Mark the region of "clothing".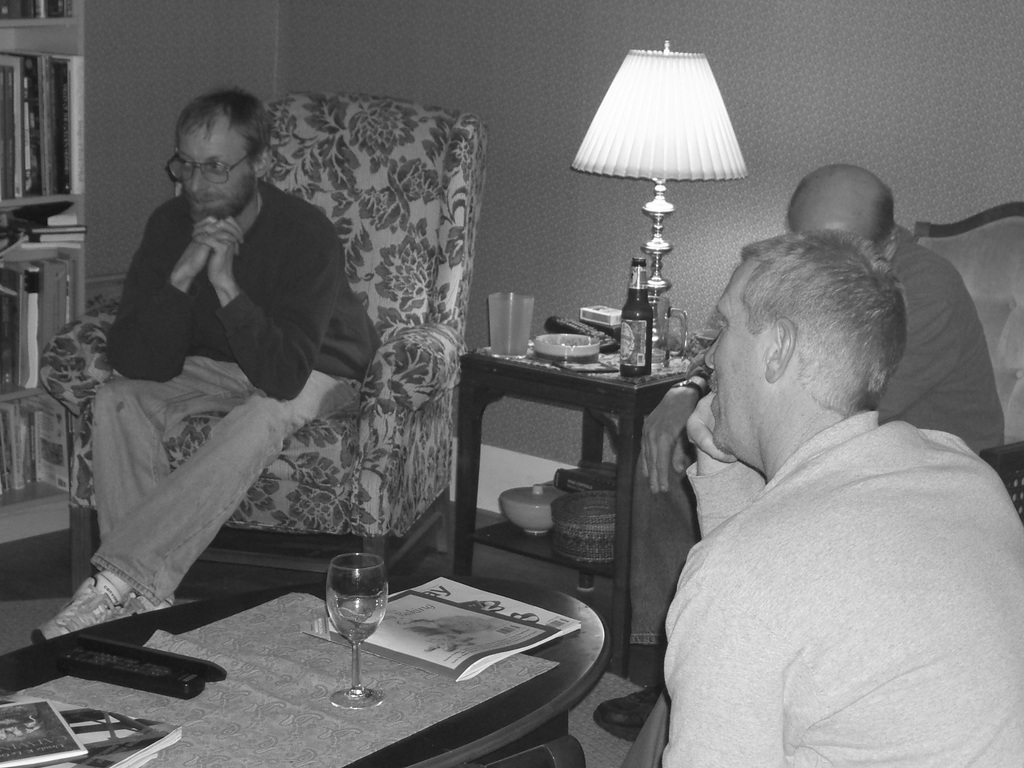
Region: 90,185,378,610.
